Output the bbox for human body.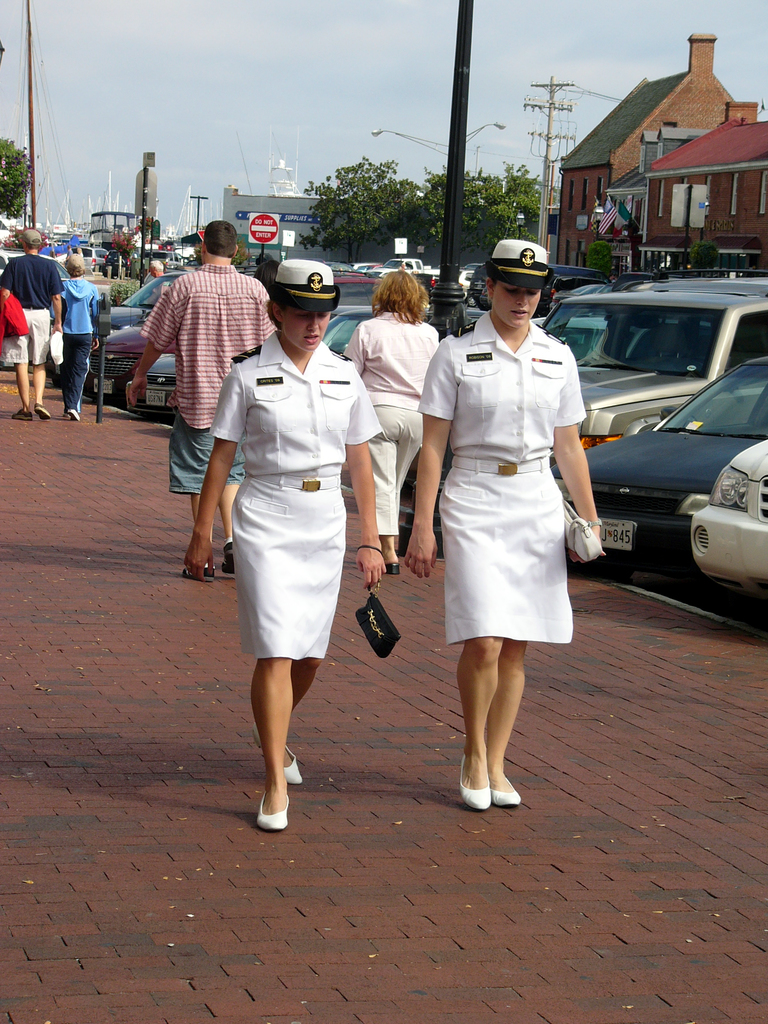
pyautogui.locateOnScreen(342, 307, 449, 575).
